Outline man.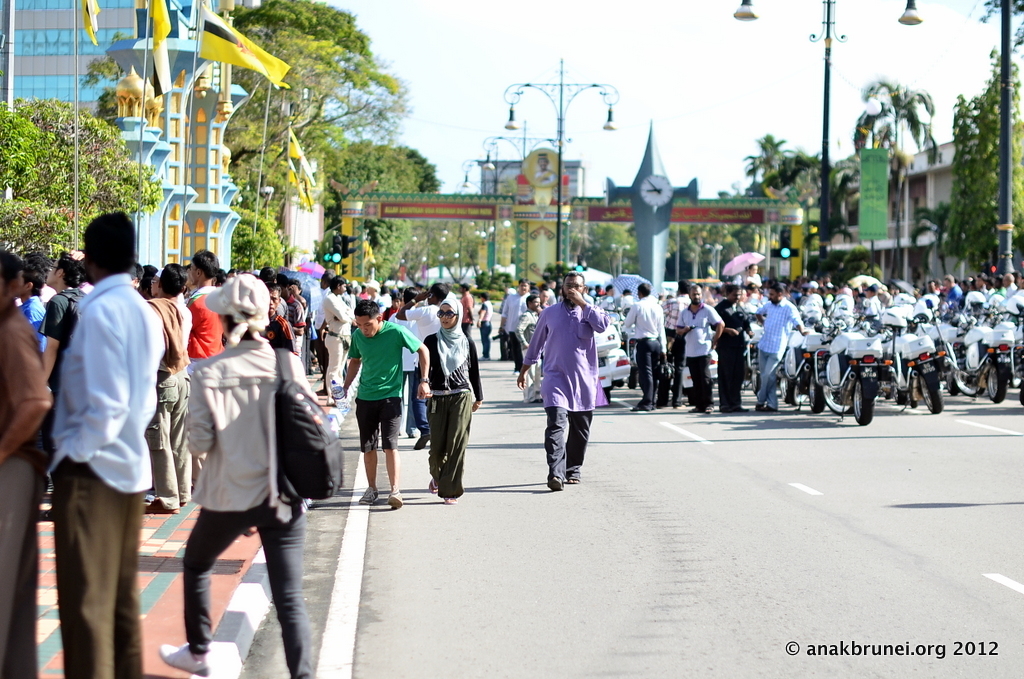
Outline: 458, 279, 477, 344.
